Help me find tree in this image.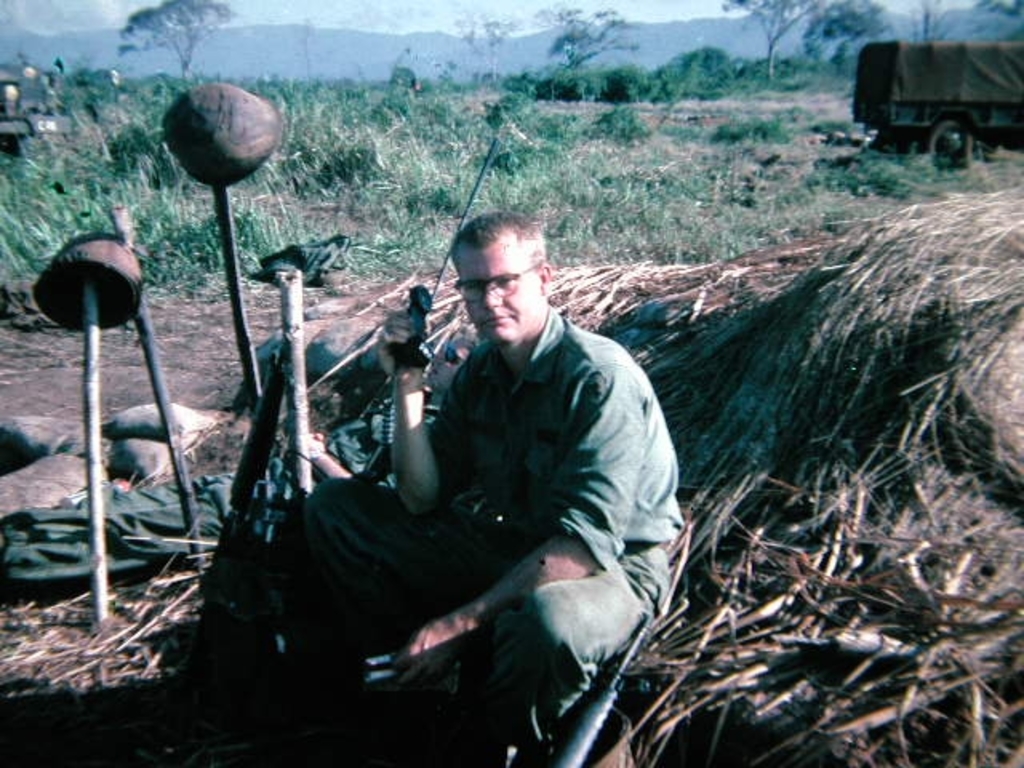
Found it: [795,0,893,80].
